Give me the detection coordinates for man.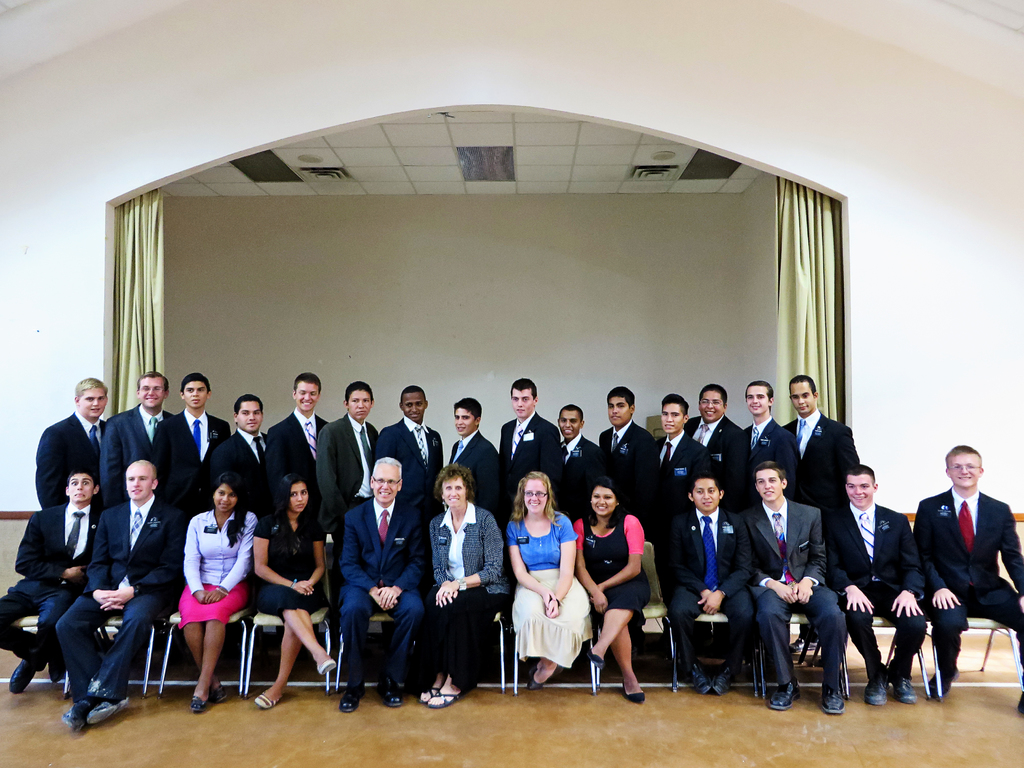
detection(318, 381, 380, 506).
